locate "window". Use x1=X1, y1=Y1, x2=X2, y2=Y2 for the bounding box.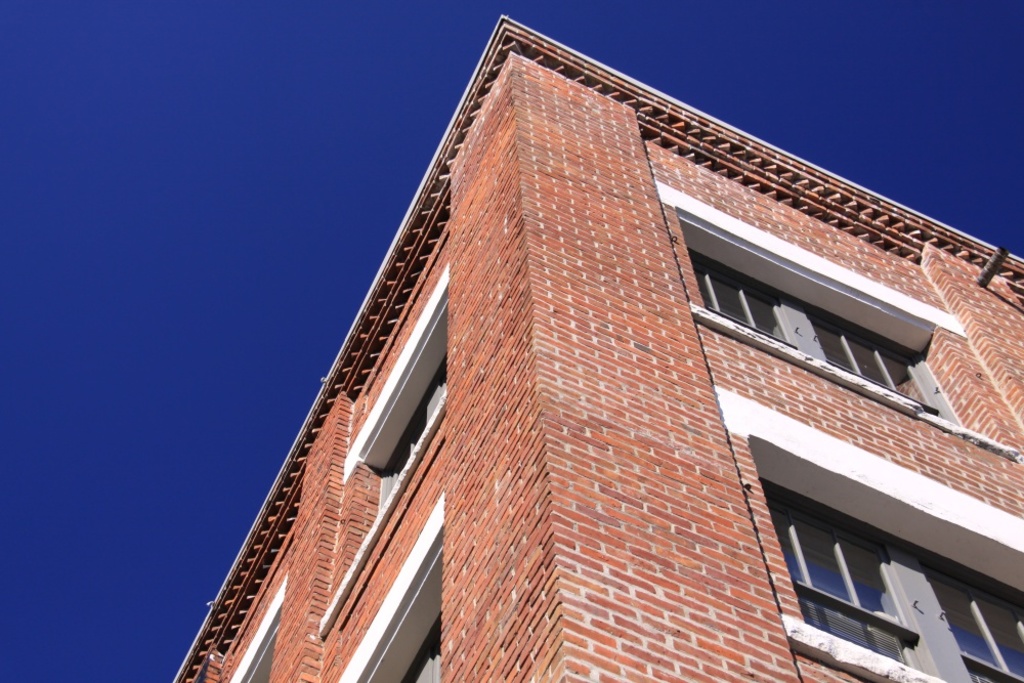
x1=368, y1=351, x2=452, y2=522.
